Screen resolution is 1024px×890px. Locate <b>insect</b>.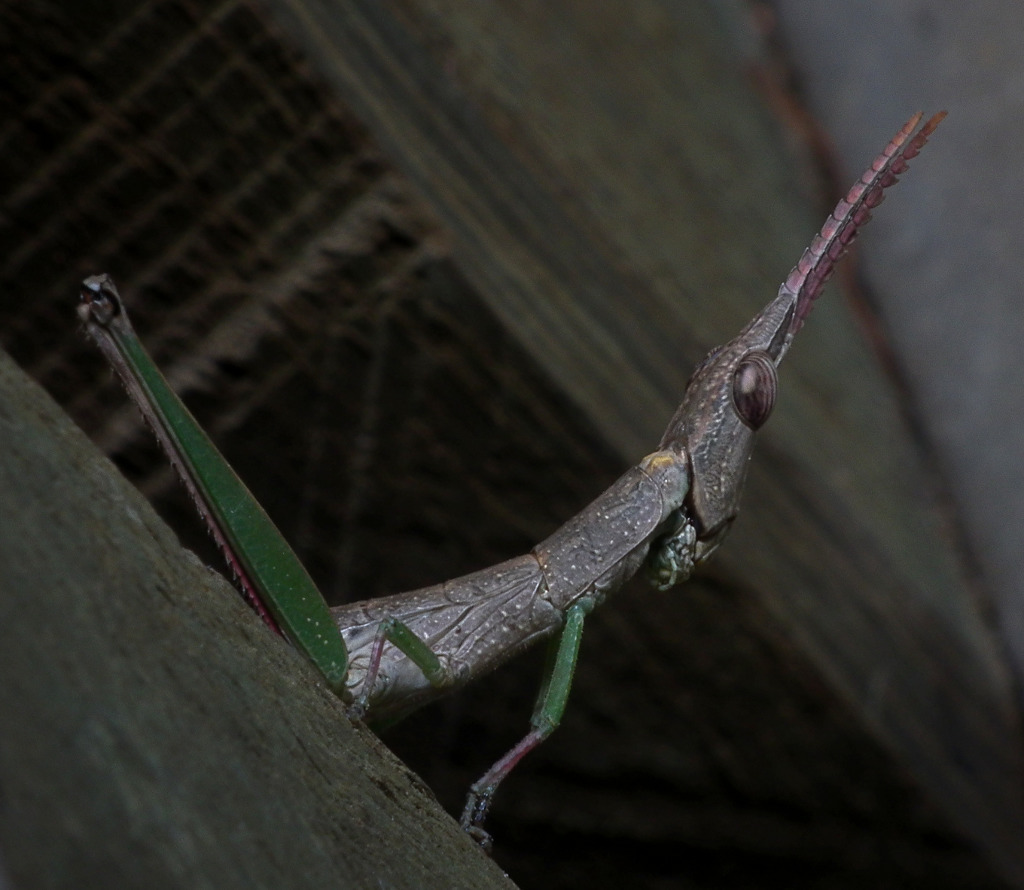
{"x1": 68, "y1": 110, "x2": 948, "y2": 860}.
